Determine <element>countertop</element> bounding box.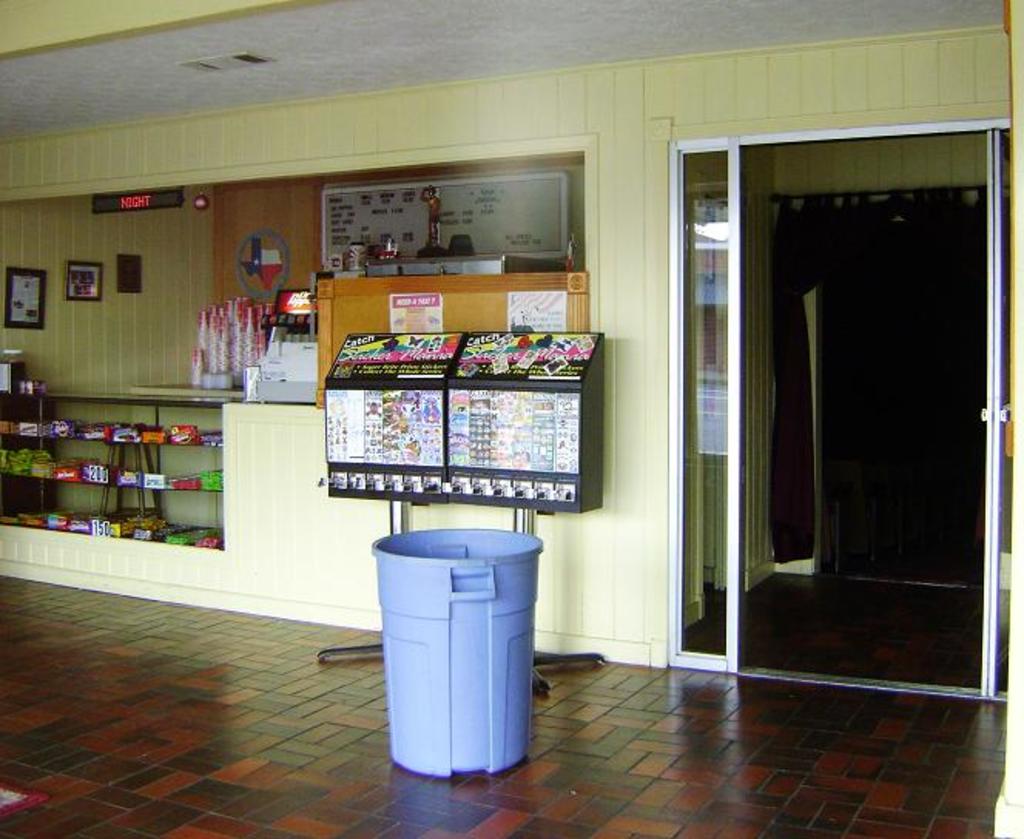
Determined: (x1=43, y1=392, x2=244, y2=410).
